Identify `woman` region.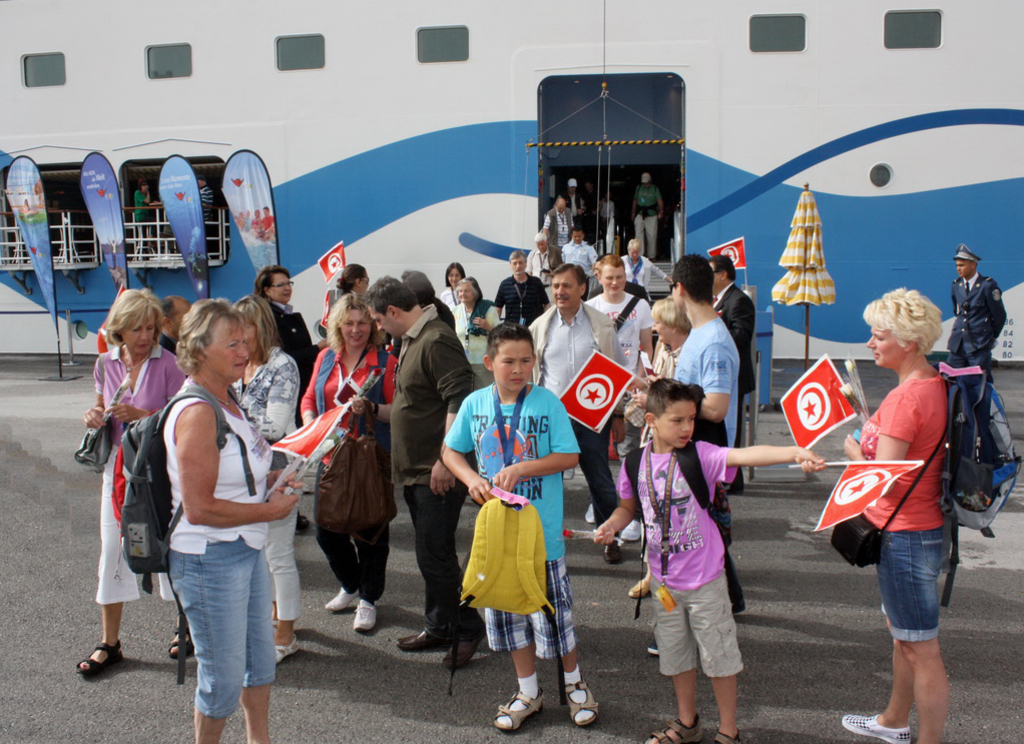
Region: box(631, 297, 685, 396).
